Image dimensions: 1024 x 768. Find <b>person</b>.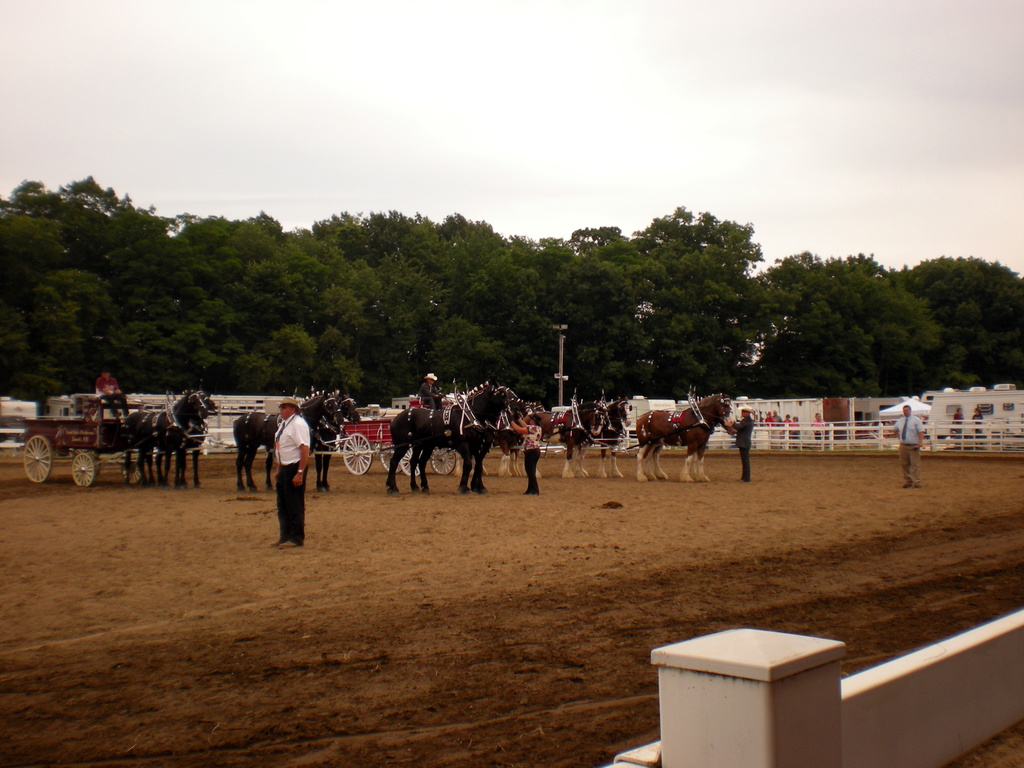
(271, 393, 312, 550).
